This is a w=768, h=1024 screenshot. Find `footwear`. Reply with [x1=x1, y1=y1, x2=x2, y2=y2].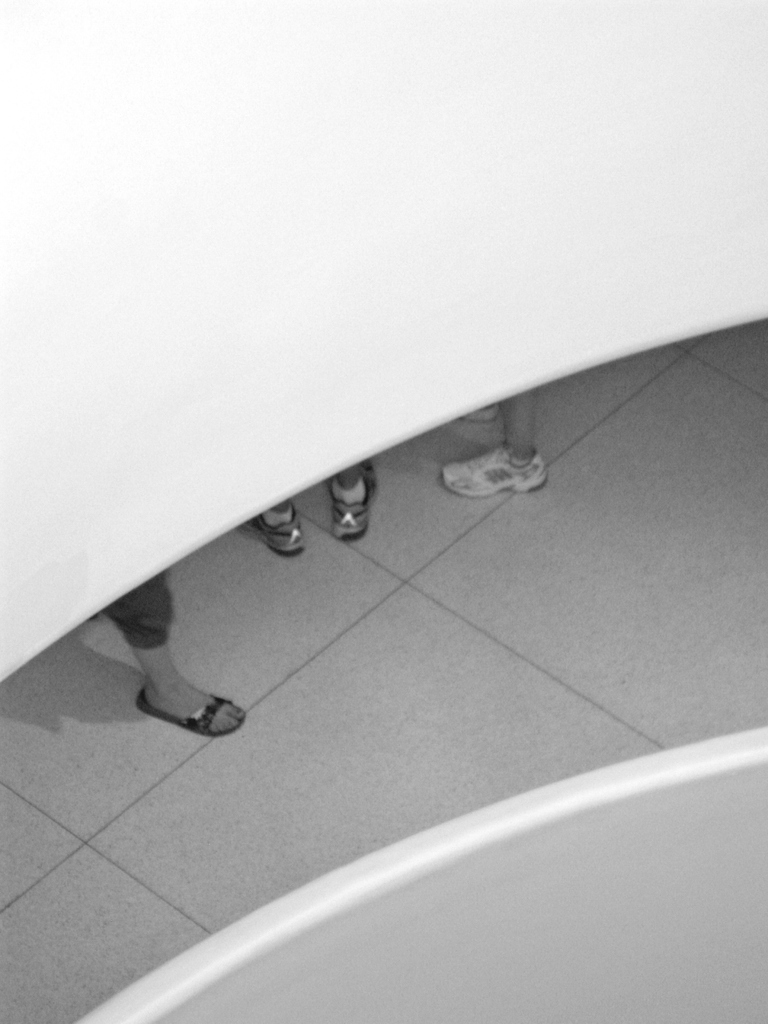
[x1=243, y1=510, x2=305, y2=556].
